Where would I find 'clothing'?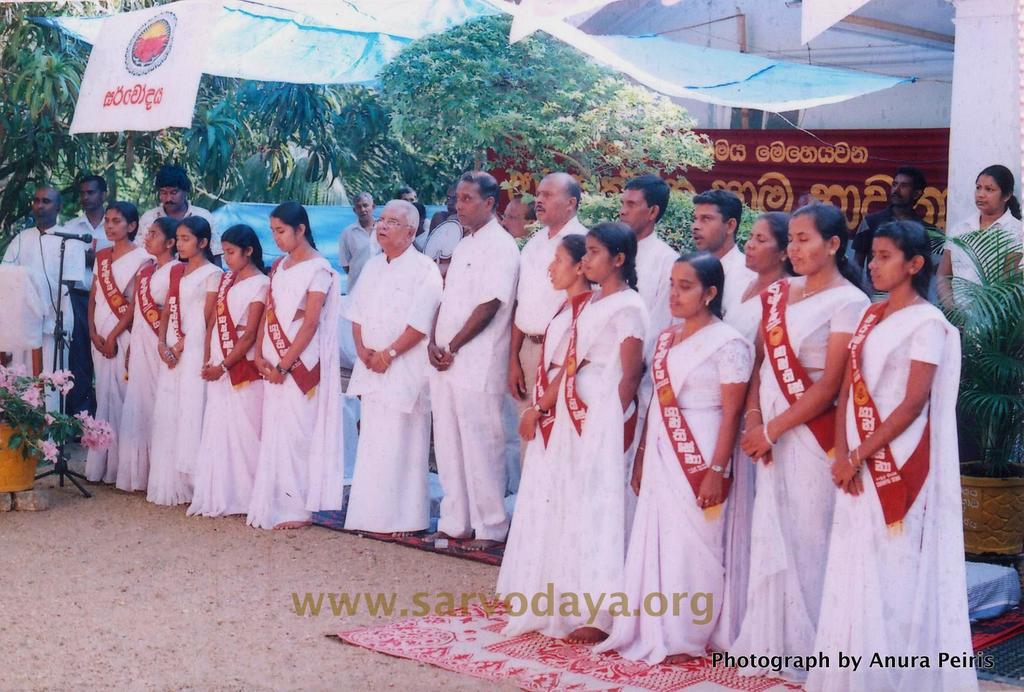
At [x1=67, y1=209, x2=118, y2=412].
